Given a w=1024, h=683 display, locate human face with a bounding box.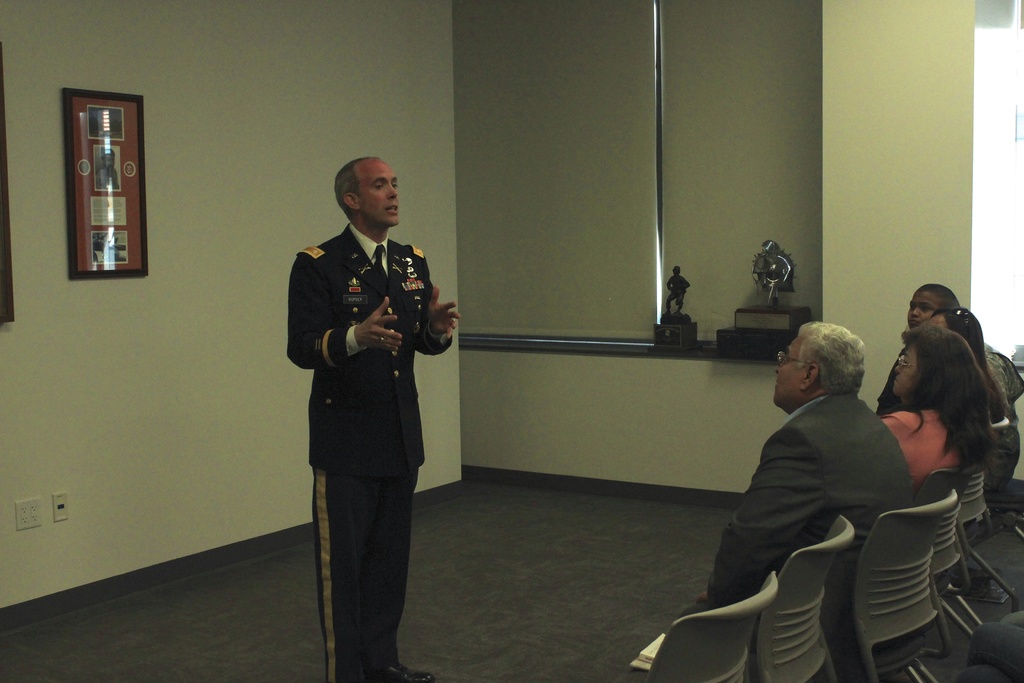
Located: box(899, 293, 943, 327).
